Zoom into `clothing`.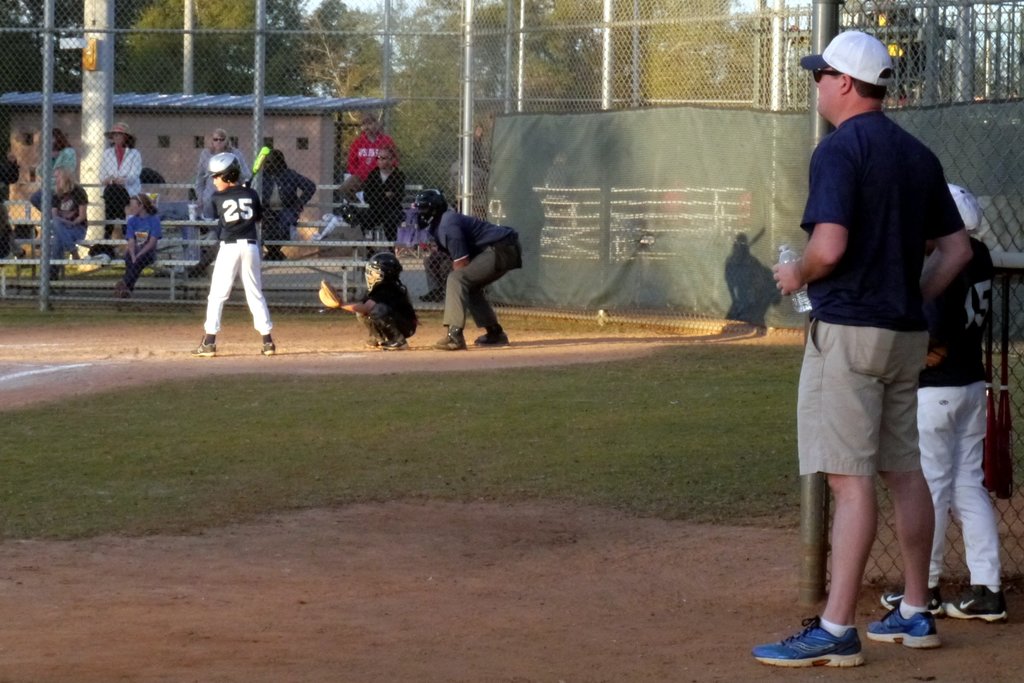
Zoom target: rect(123, 211, 159, 294).
